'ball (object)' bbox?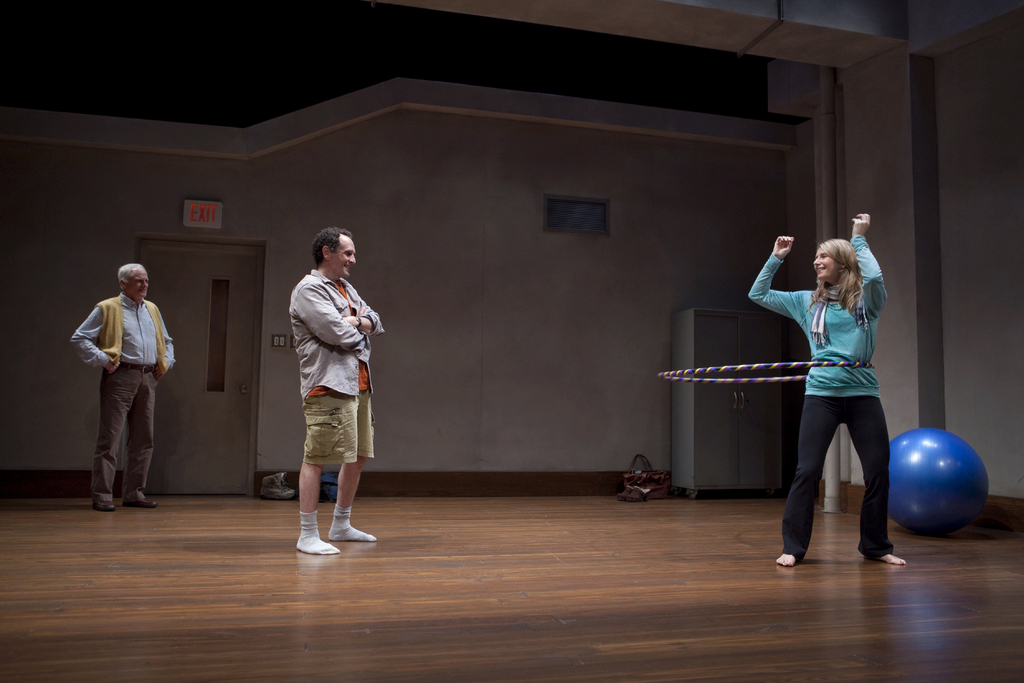
rect(891, 431, 986, 534)
